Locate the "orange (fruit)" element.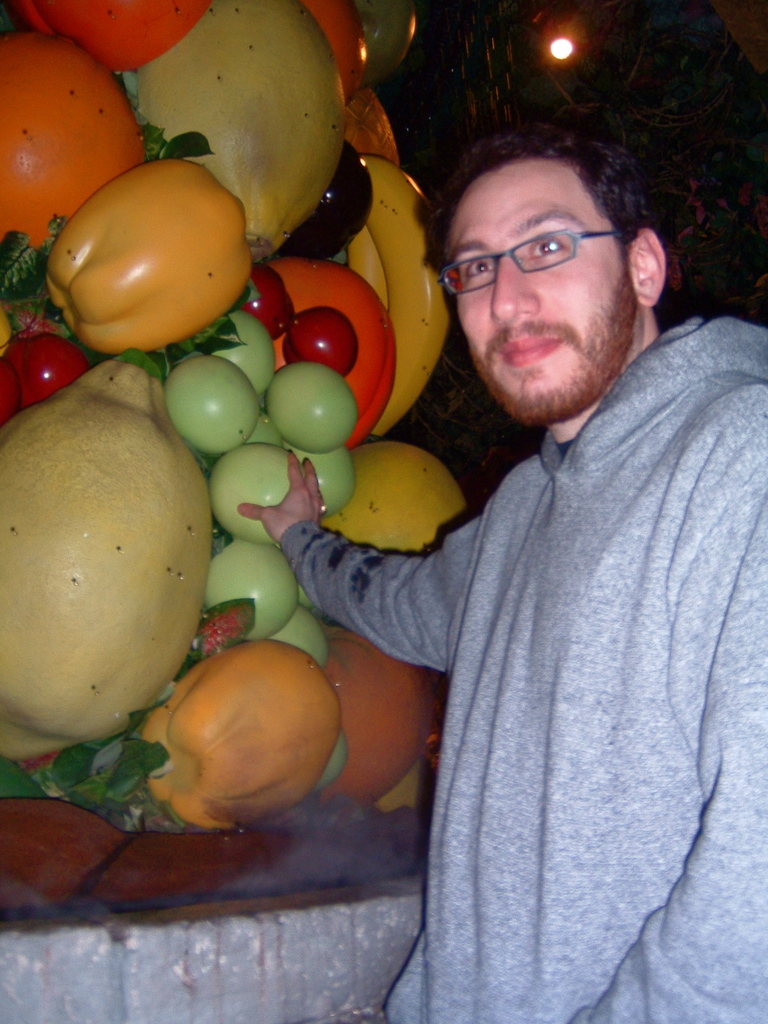
Element bbox: 20,0,211,80.
